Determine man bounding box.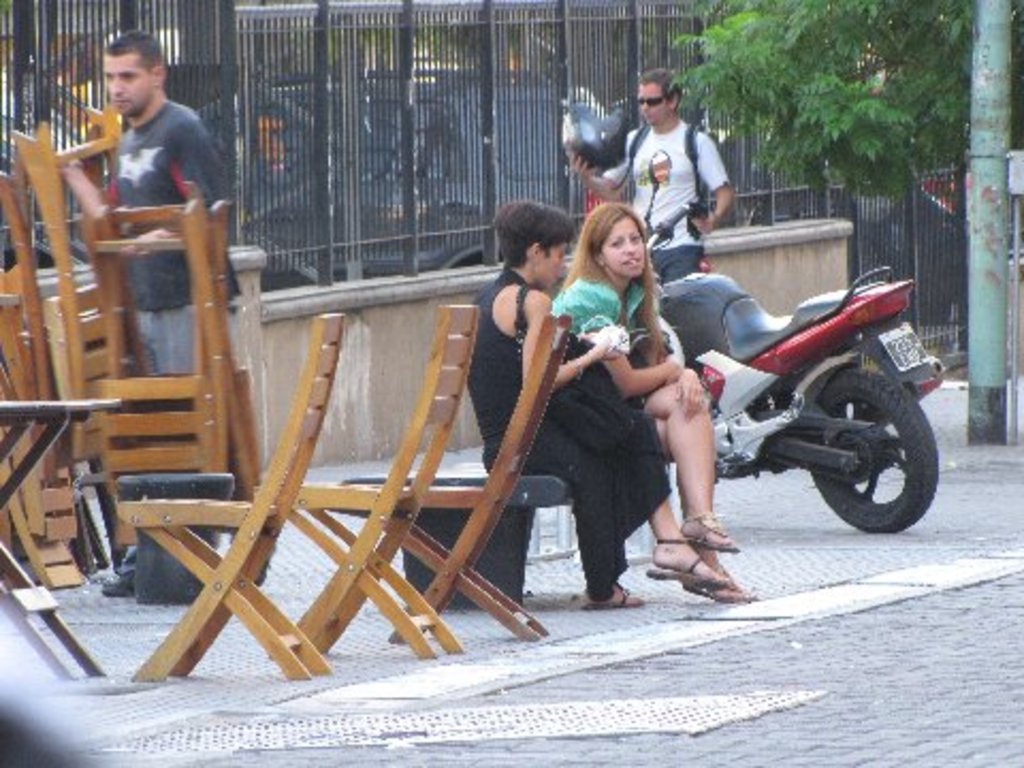
Determined: left=111, top=32, right=233, bottom=390.
